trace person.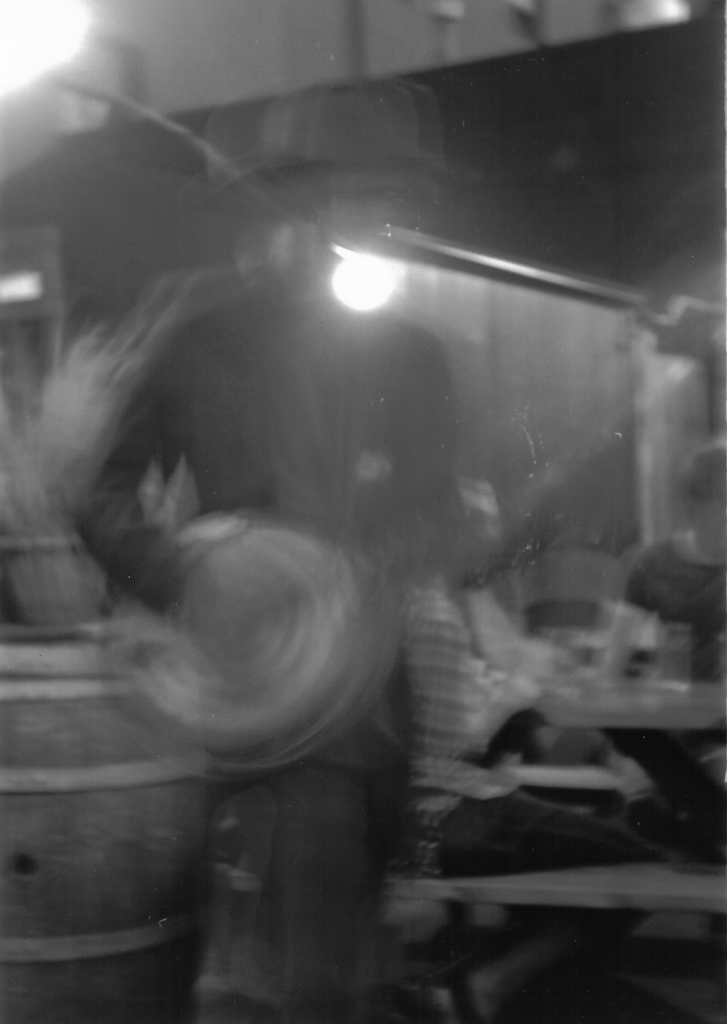
Traced to 395 470 675 1023.
